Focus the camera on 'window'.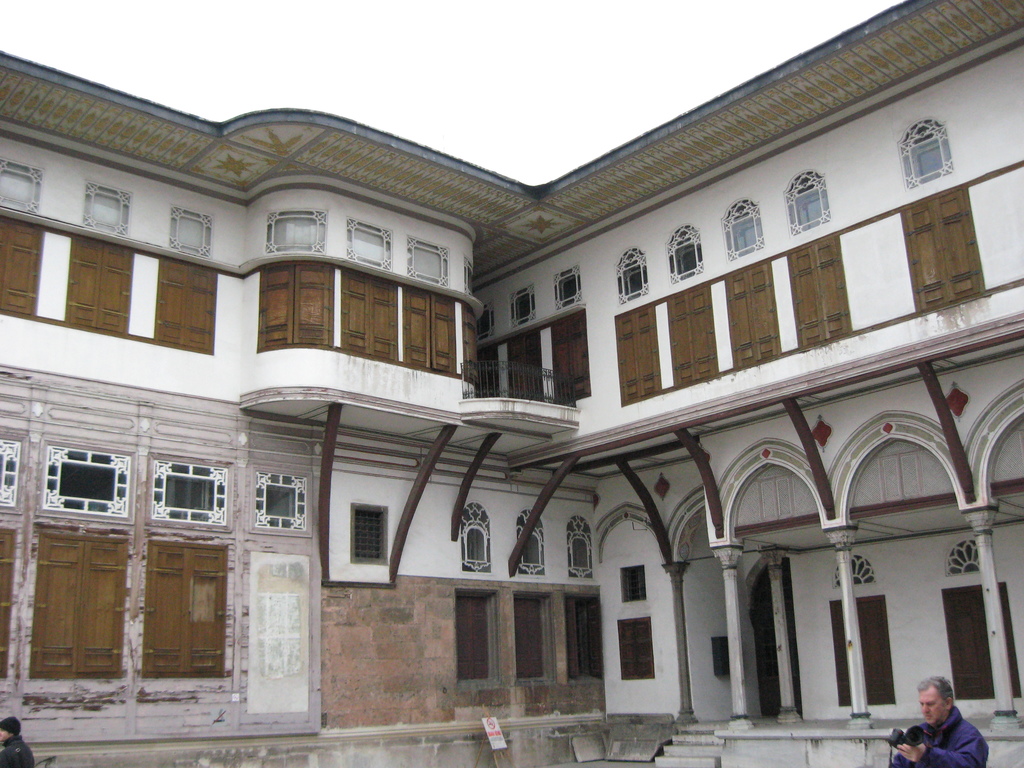
Focus region: bbox=(520, 511, 544, 579).
